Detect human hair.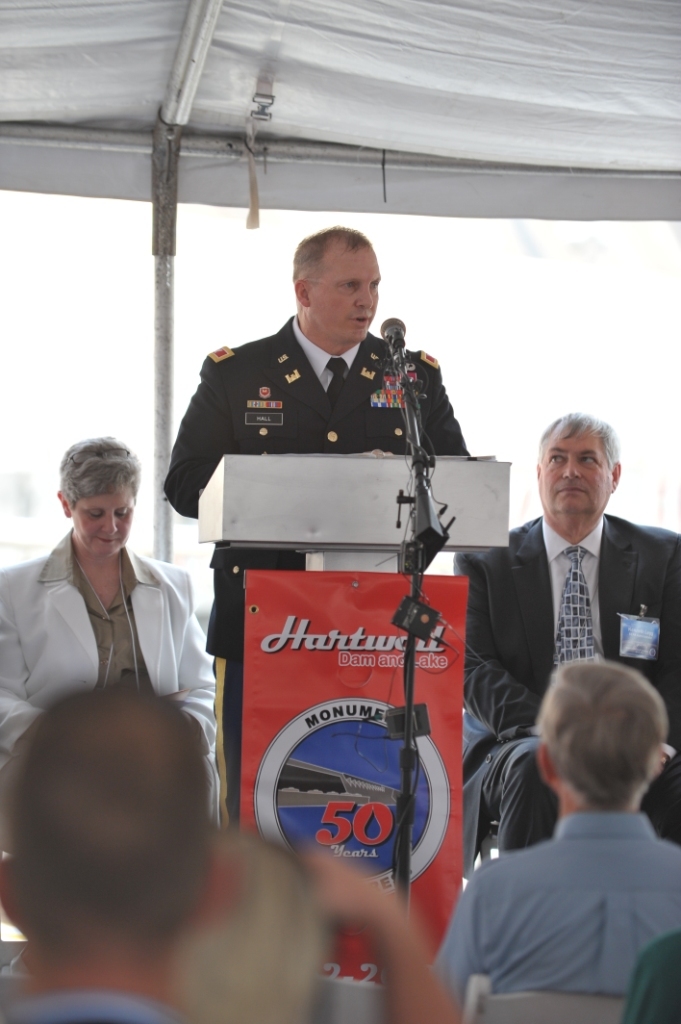
Detected at box(540, 398, 620, 475).
